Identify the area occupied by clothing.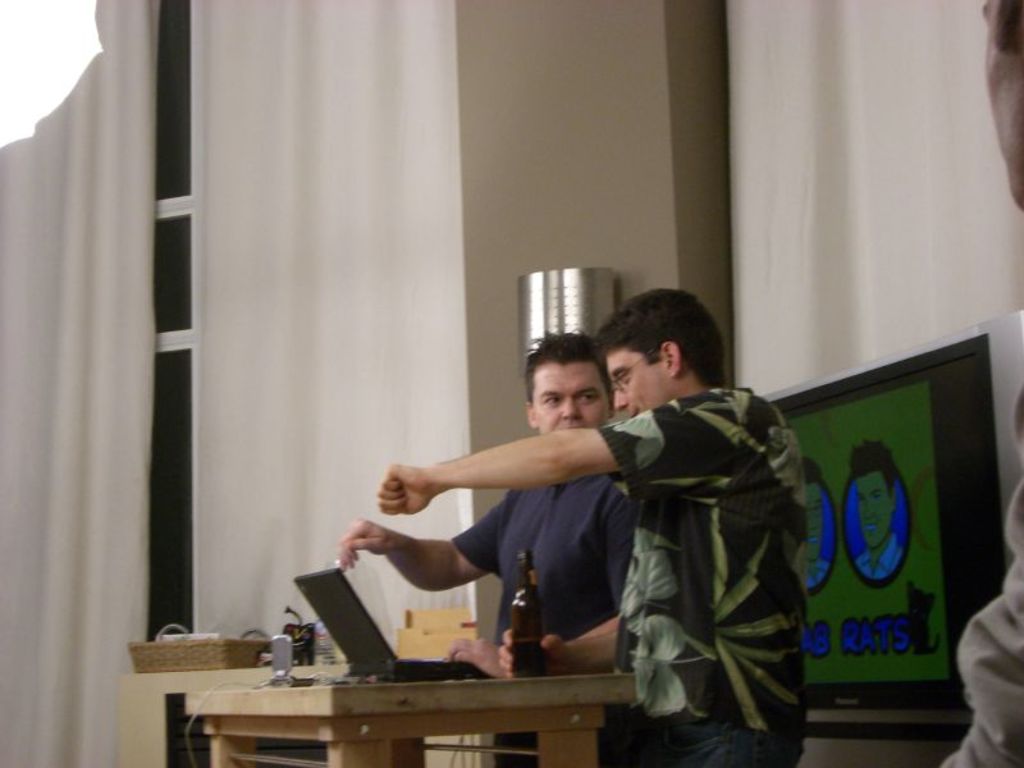
Area: {"x1": 444, "y1": 467, "x2": 637, "y2": 767}.
